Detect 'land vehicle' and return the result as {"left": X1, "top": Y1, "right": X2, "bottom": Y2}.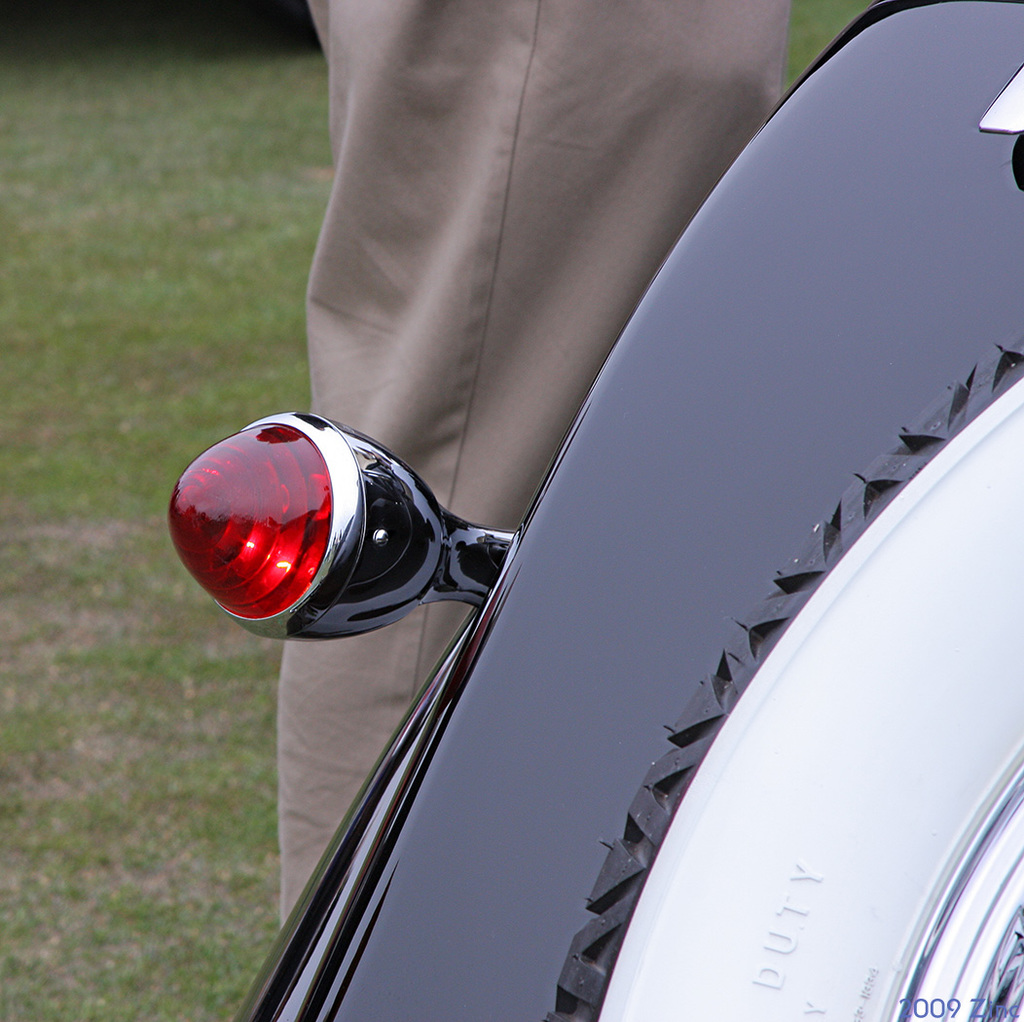
{"left": 161, "top": 113, "right": 1023, "bottom": 1021}.
